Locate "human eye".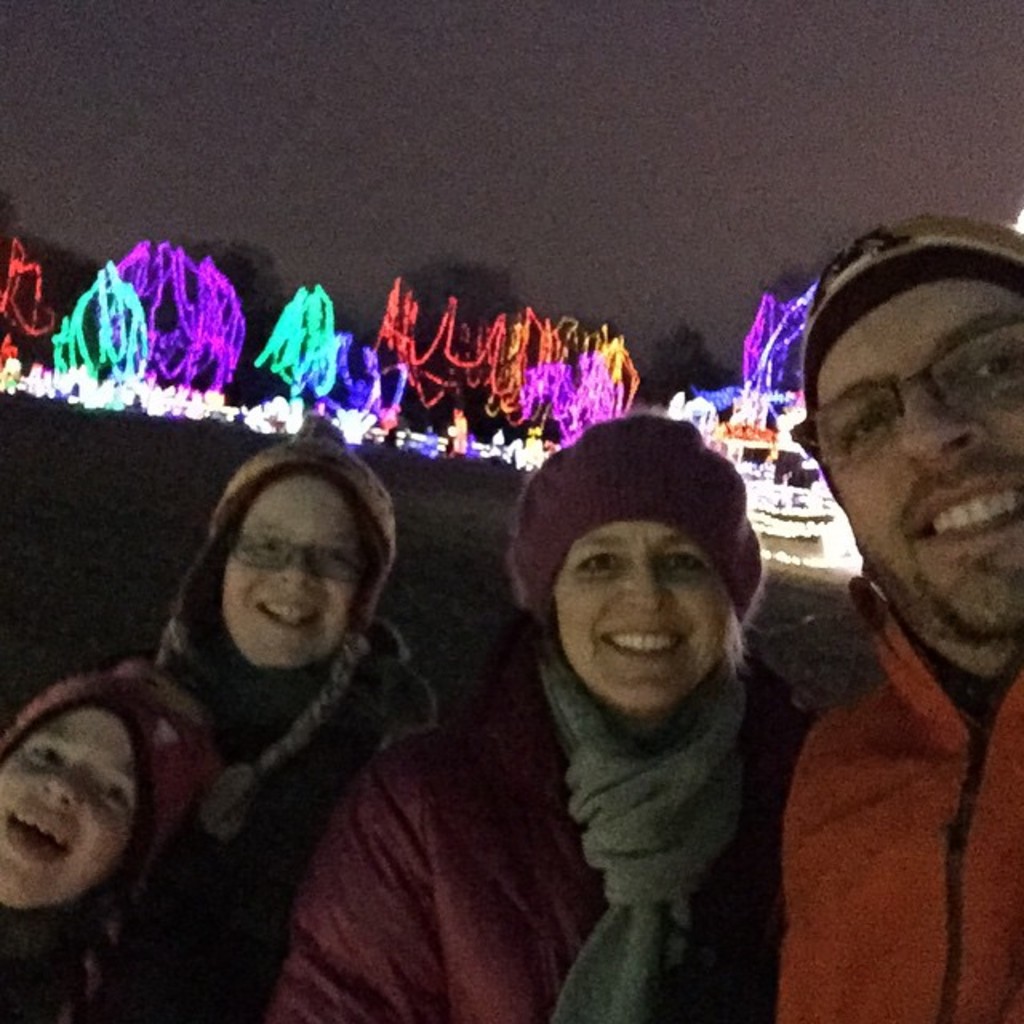
Bounding box: 312,536,354,576.
